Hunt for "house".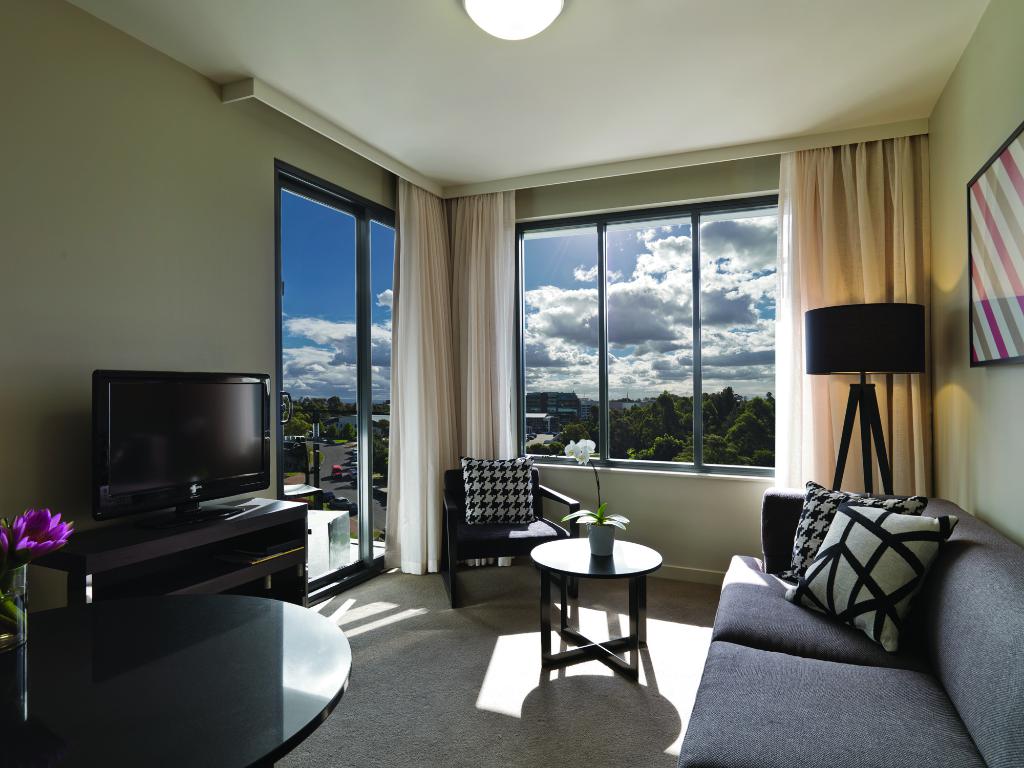
Hunted down at [x1=0, y1=0, x2=1023, y2=767].
